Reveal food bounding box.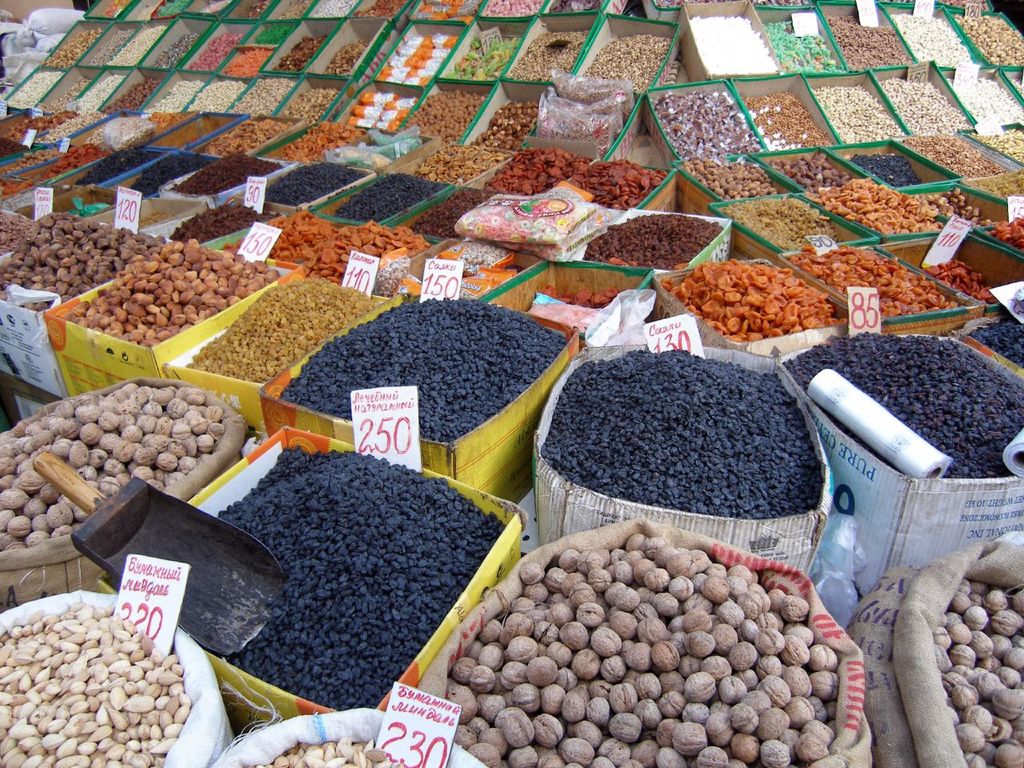
Revealed: [left=509, top=27, right=589, bottom=85].
